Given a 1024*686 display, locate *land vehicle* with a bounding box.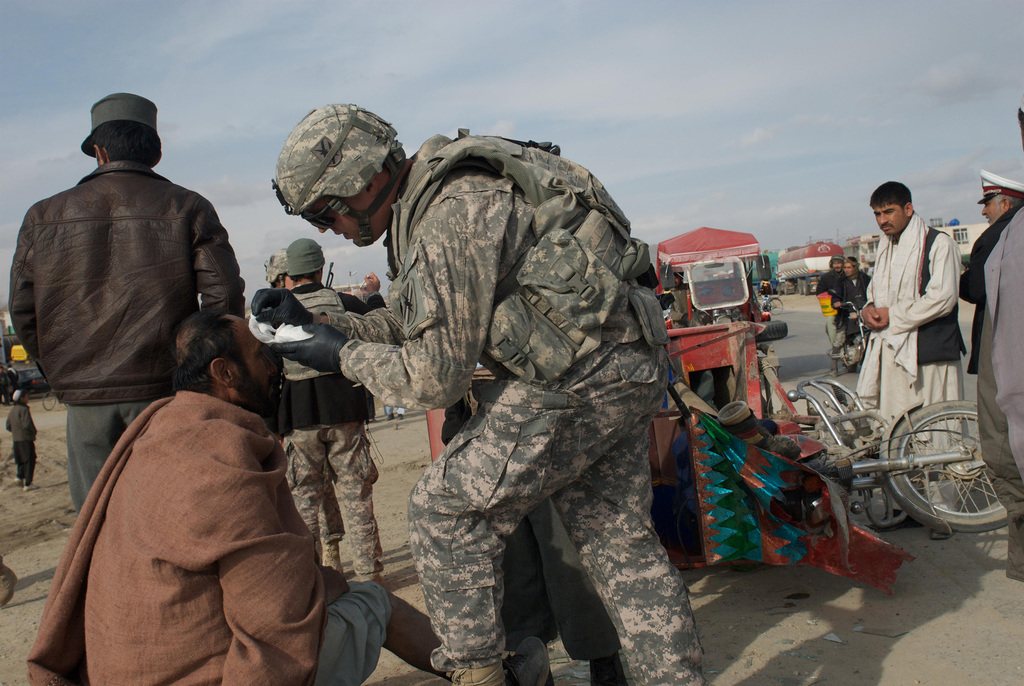
Located: [x1=840, y1=300, x2=875, y2=378].
